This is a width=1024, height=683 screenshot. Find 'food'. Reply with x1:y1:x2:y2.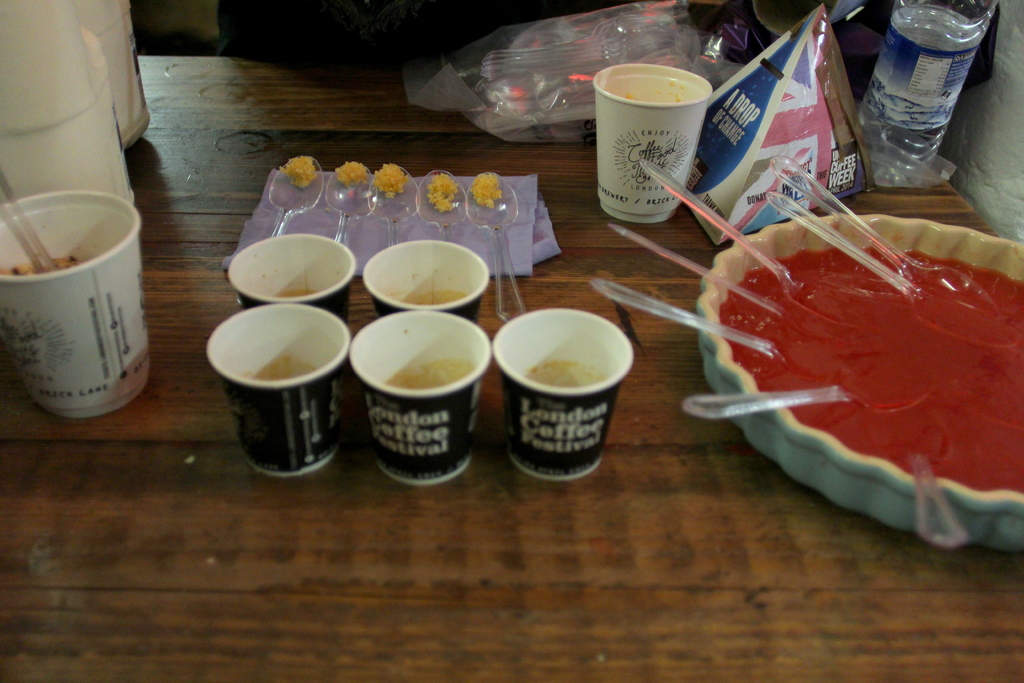
472:172:505:205.
